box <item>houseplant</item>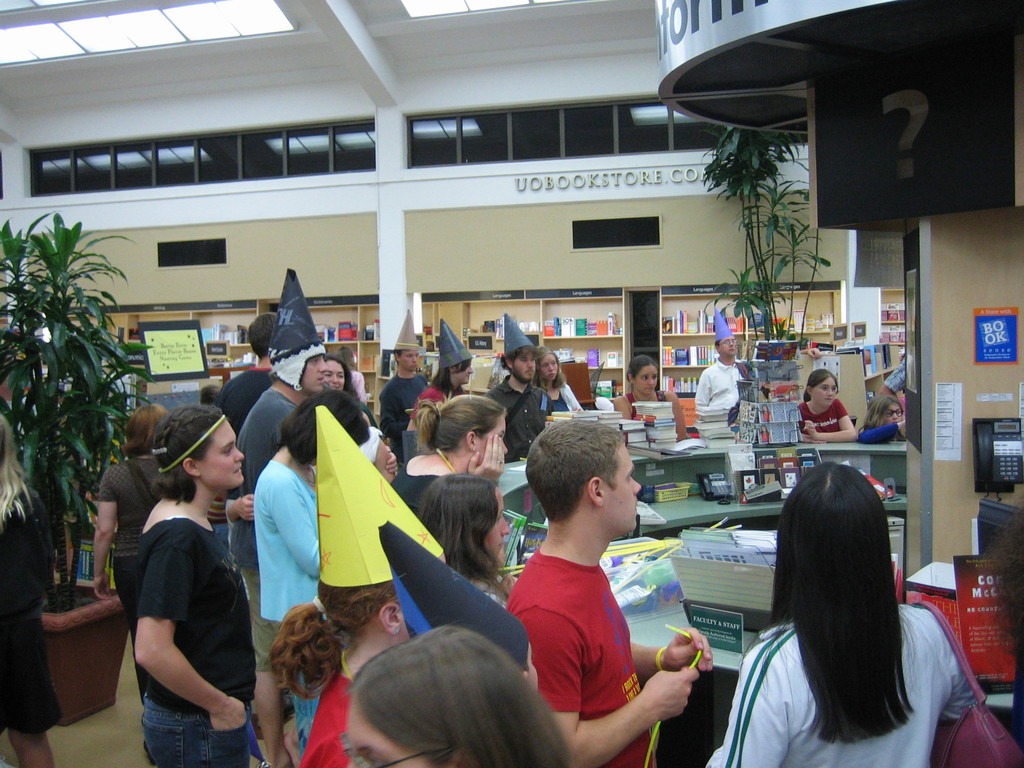
(left=701, top=120, right=831, bottom=351)
